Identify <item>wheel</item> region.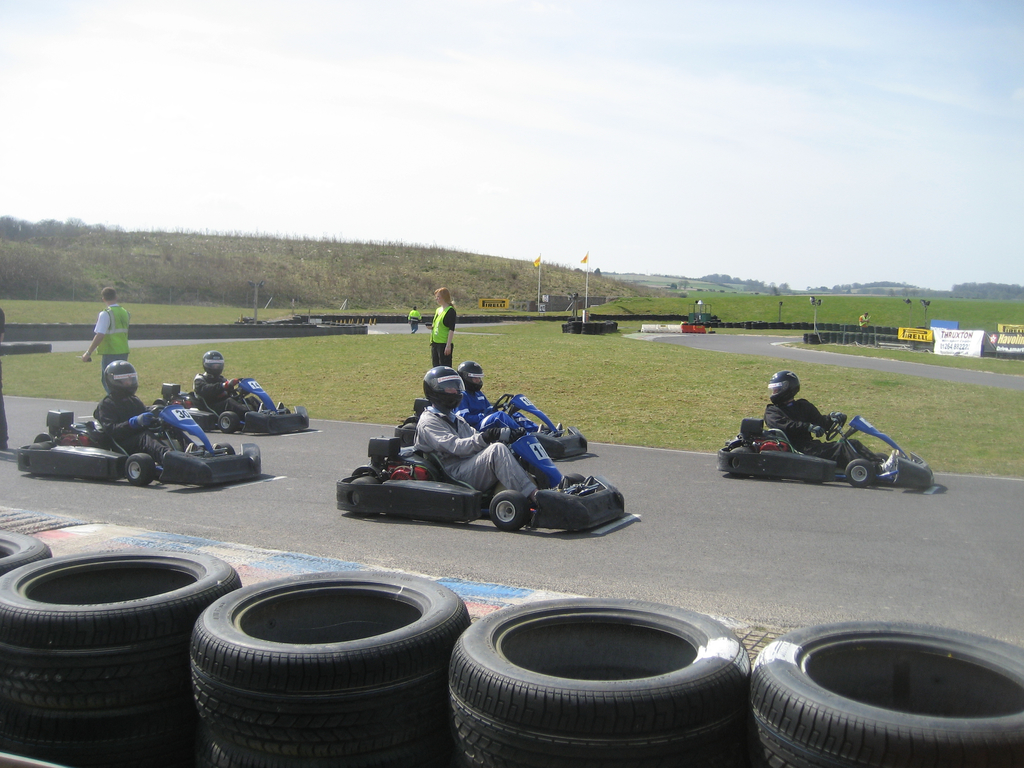
Region: {"x1": 0, "y1": 527, "x2": 58, "y2": 572}.
